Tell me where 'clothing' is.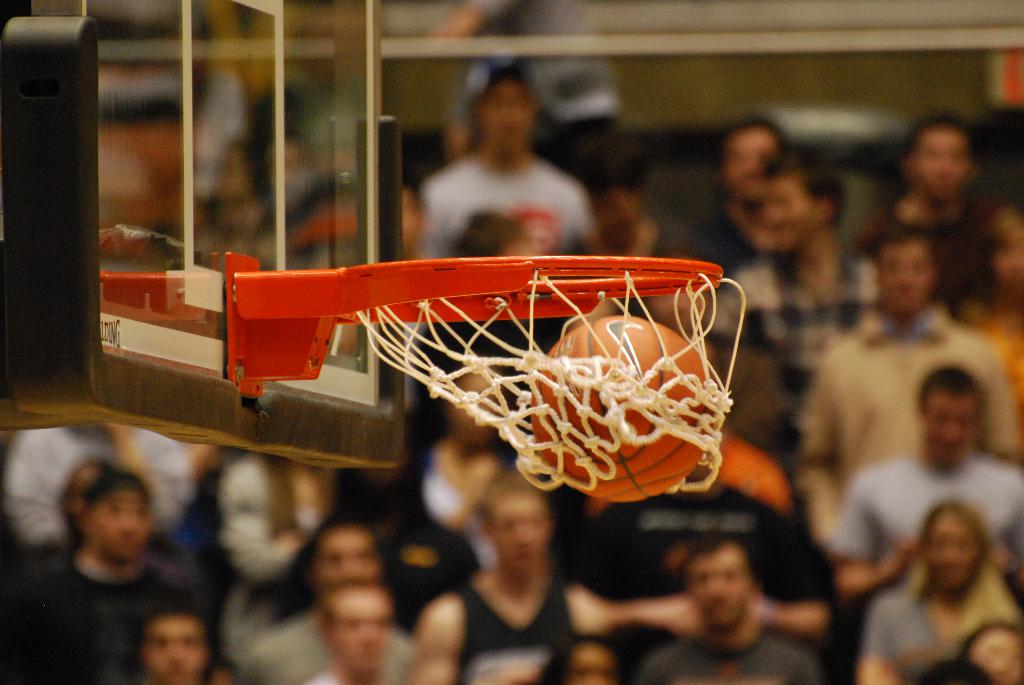
'clothing' is at (713, 252, 874, 391).
